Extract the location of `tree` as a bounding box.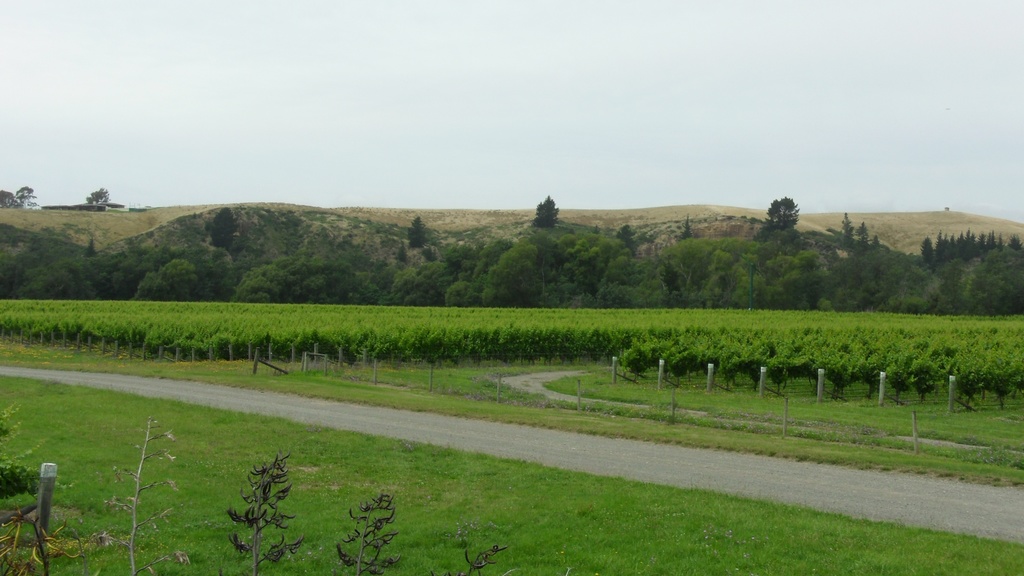
x1=532 y1=193 x2=561 y2=226.
